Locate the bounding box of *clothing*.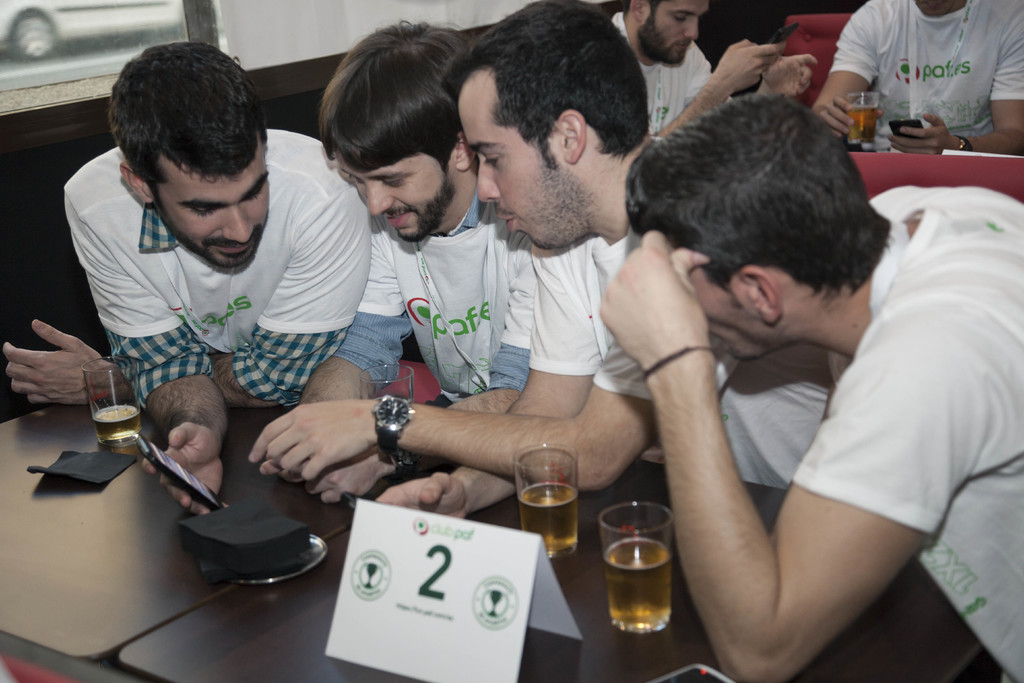
Bounding box: 825/0/1023/160.
